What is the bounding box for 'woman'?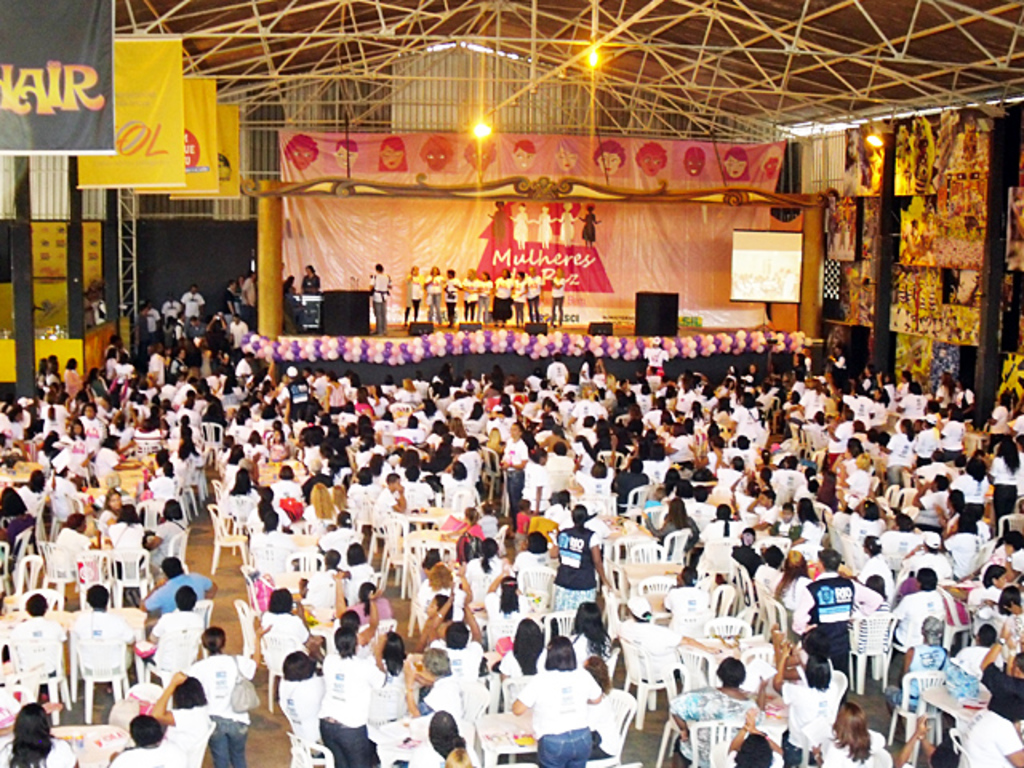
[704,386,715,410].
